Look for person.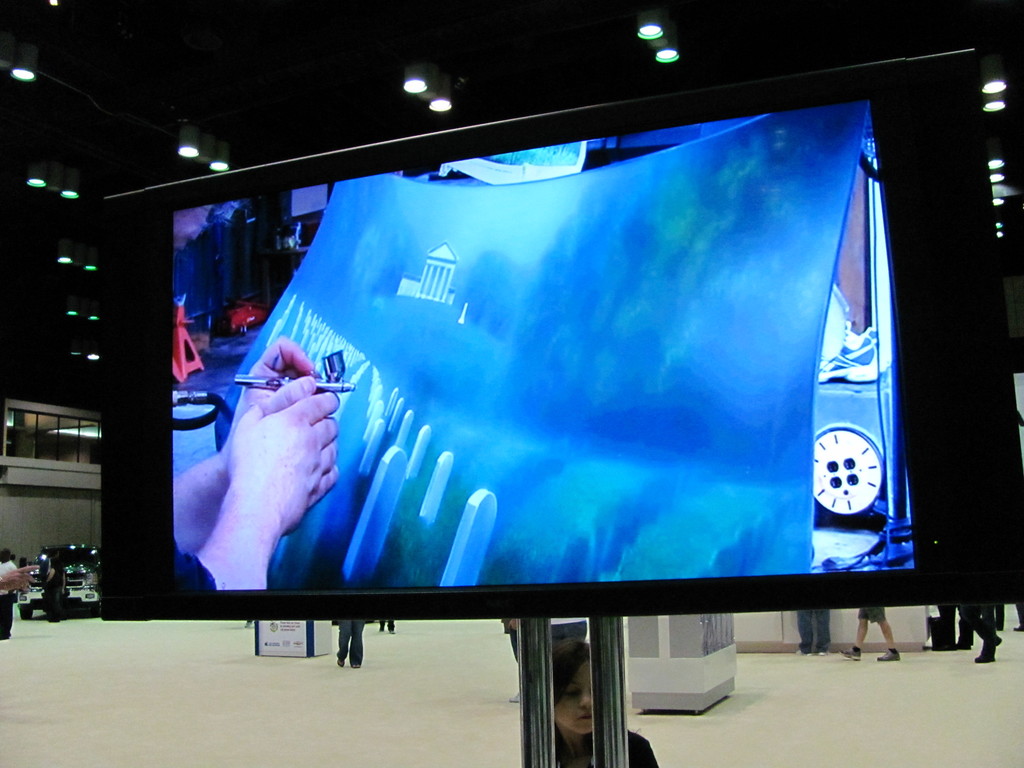
Found: crop(0, 465, 40, 646).
